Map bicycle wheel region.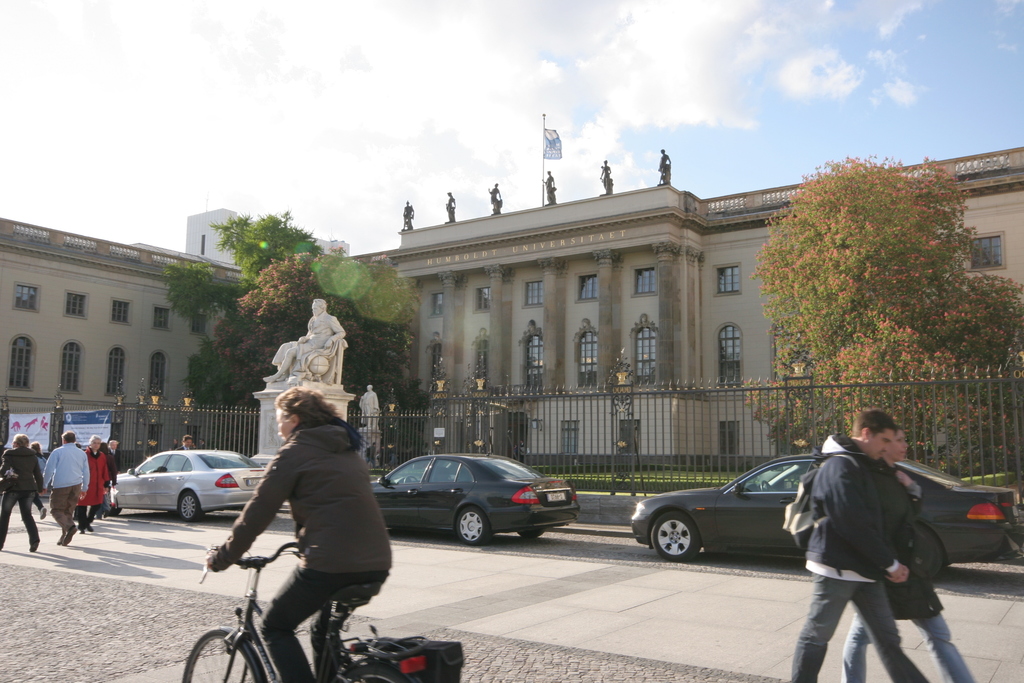
Mapped to [325, 661, 420, 682].
